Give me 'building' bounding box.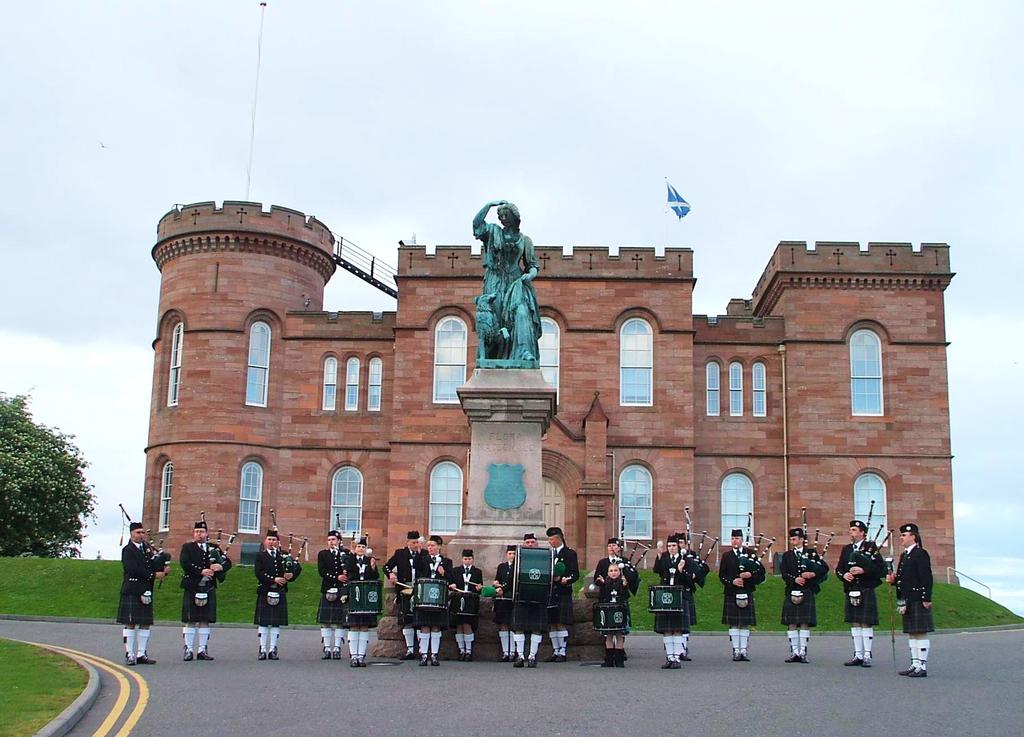
left=129, top=197, right=963, bottom=591.
